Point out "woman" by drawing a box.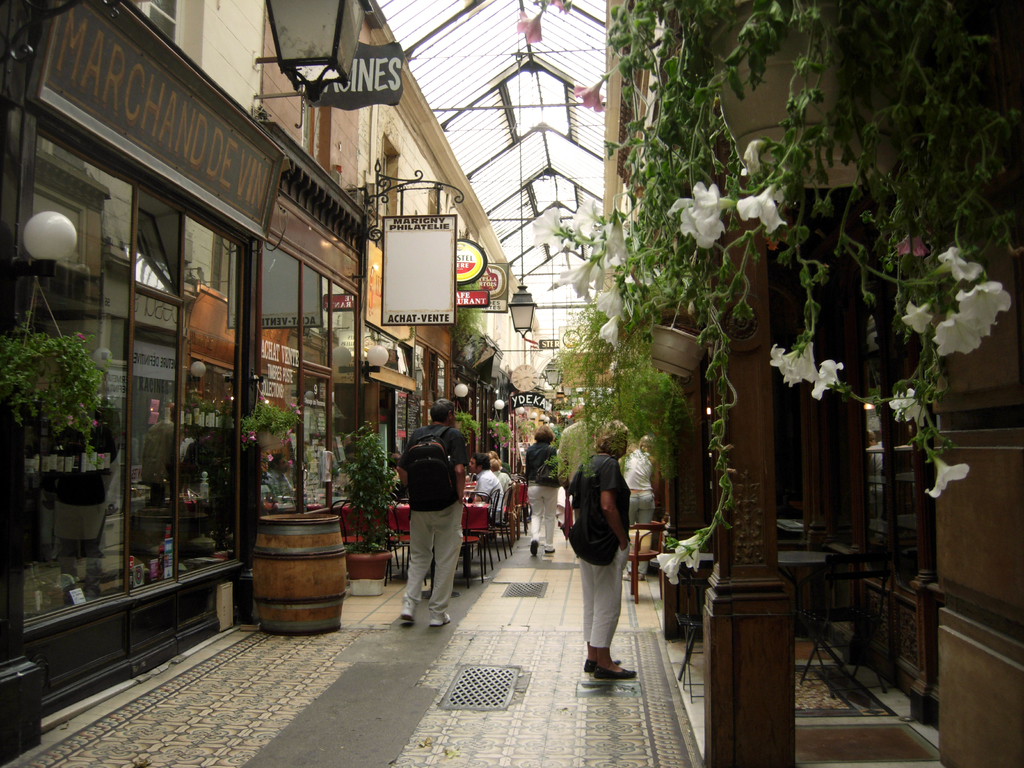
select_region(568, 422, 637, 686).
